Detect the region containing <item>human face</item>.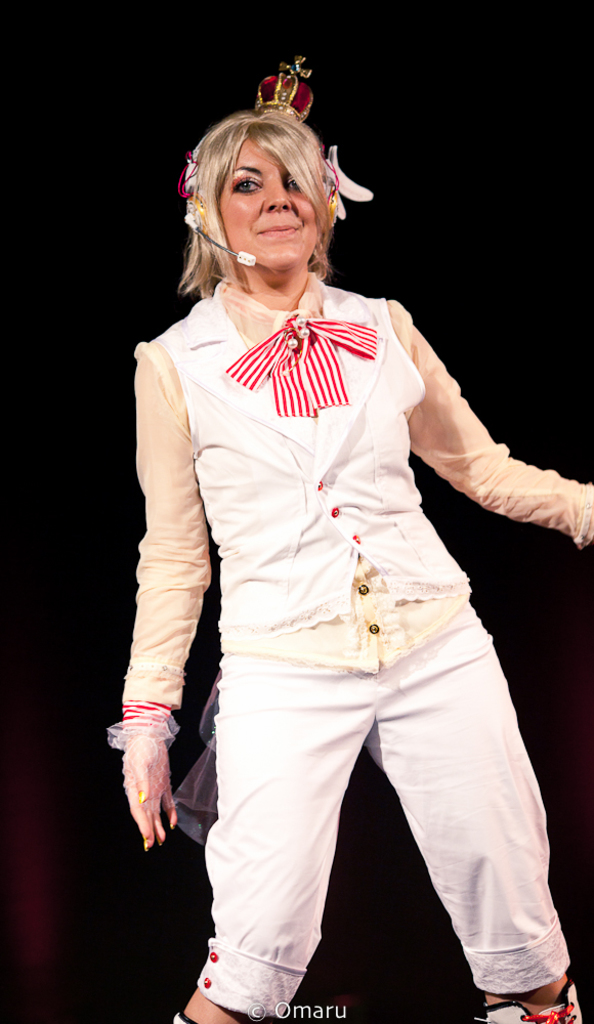
bbox=(211, 135, 325, 264).
